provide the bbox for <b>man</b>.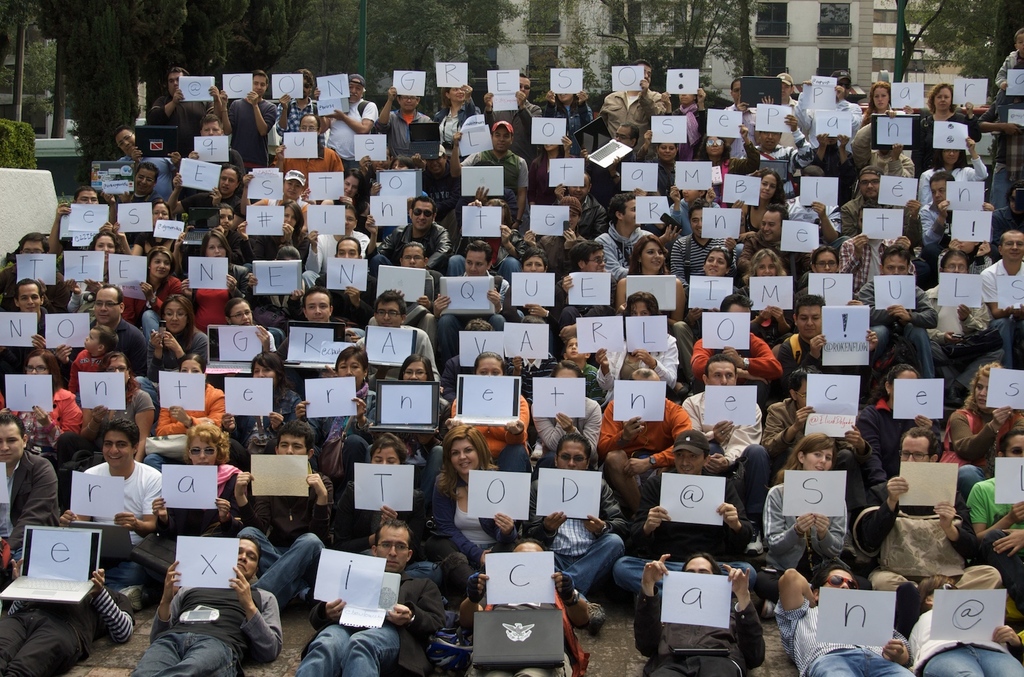
detection(368, 194, 450, 274).
